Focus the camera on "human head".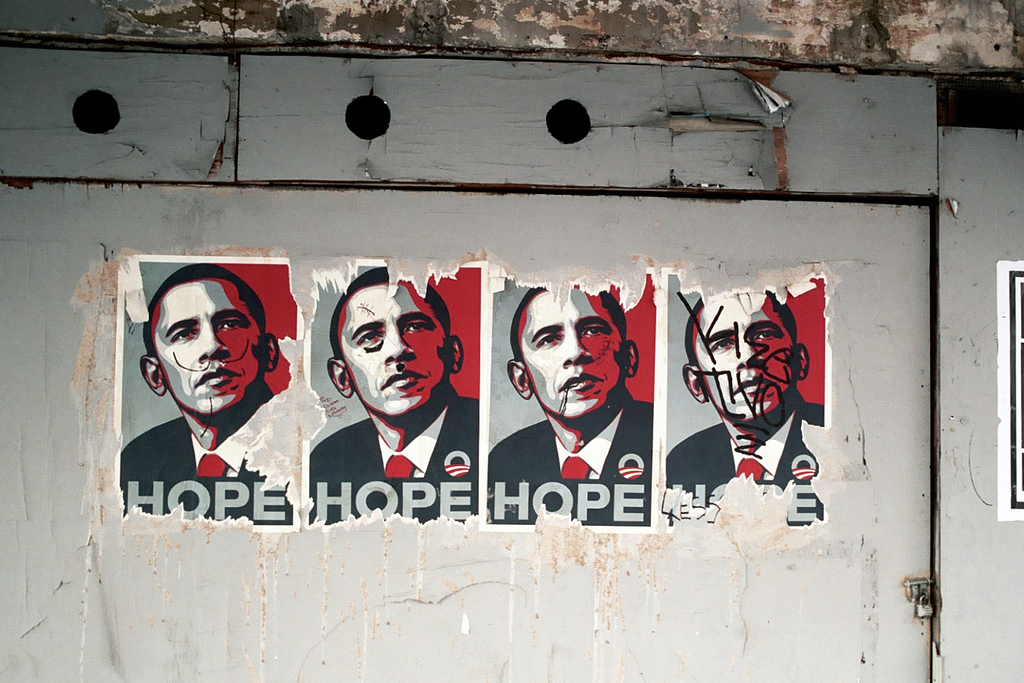
Focus region: x1=506, y1=283, x2=637, y2=425.
